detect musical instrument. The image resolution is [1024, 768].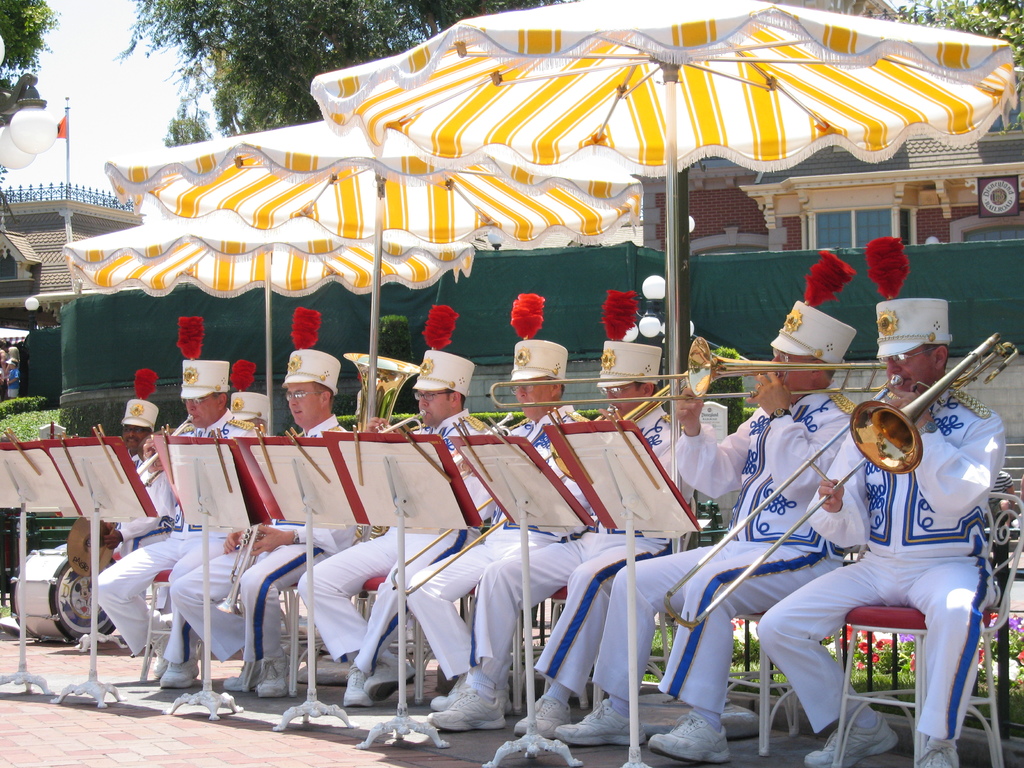
pyautogui.locateOnScreen(481, 337, 900, 415).
